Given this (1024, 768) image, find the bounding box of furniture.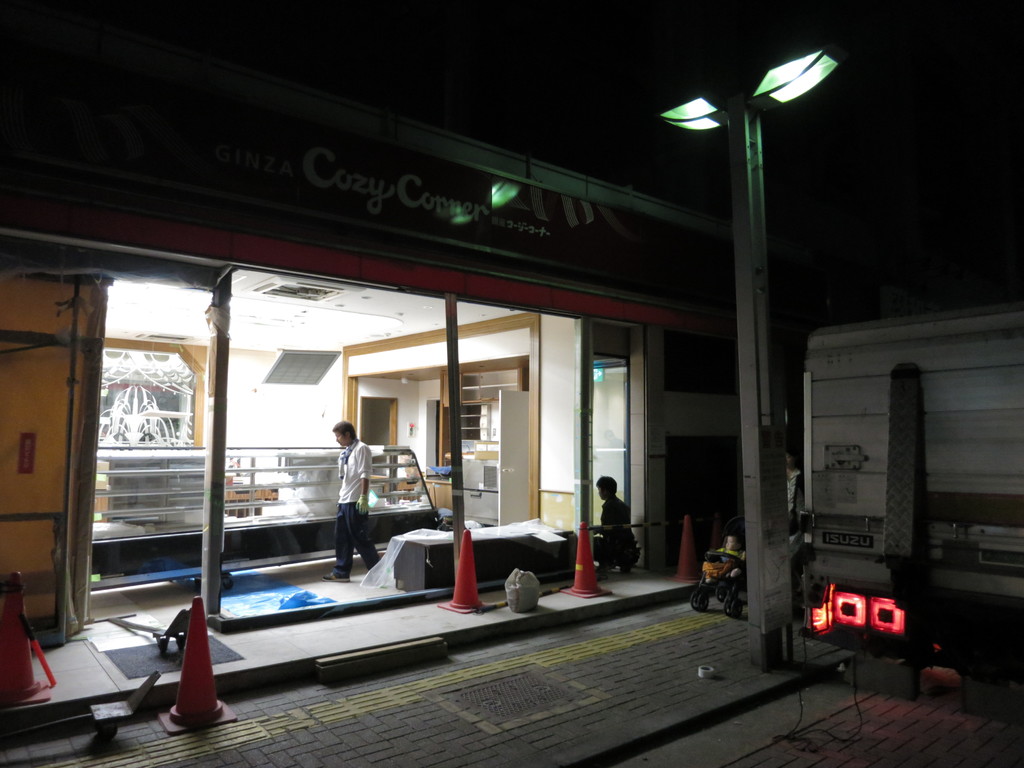
crop(390, 536, 573, 590).
